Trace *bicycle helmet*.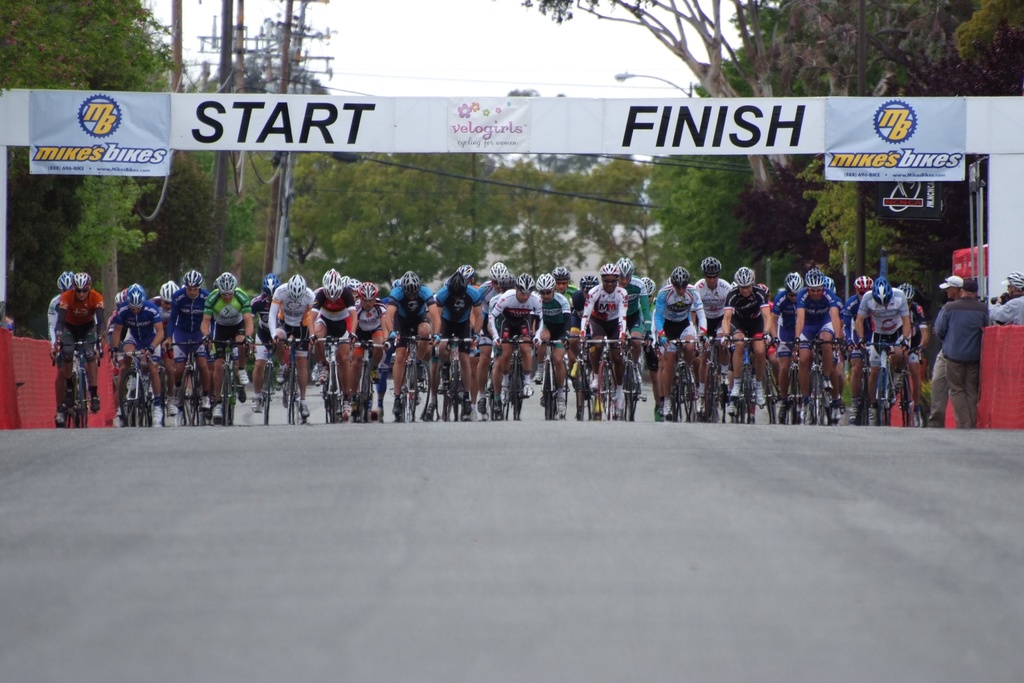
Traced to crop(666, 267, 691, 287).
